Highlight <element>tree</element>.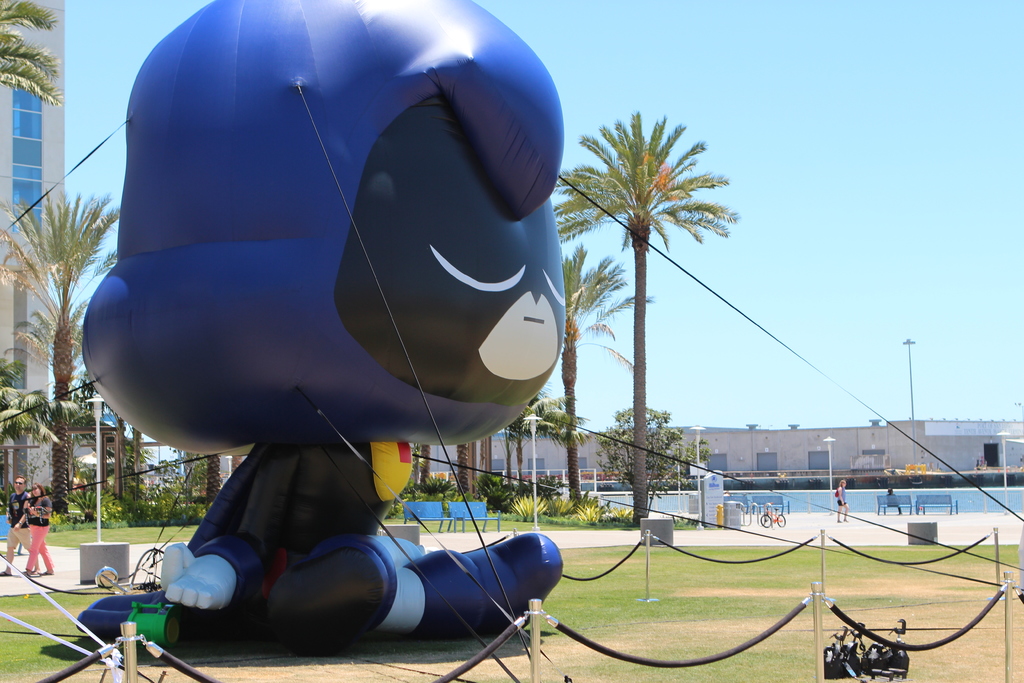
Highlighted region: [0,188,119,512].
